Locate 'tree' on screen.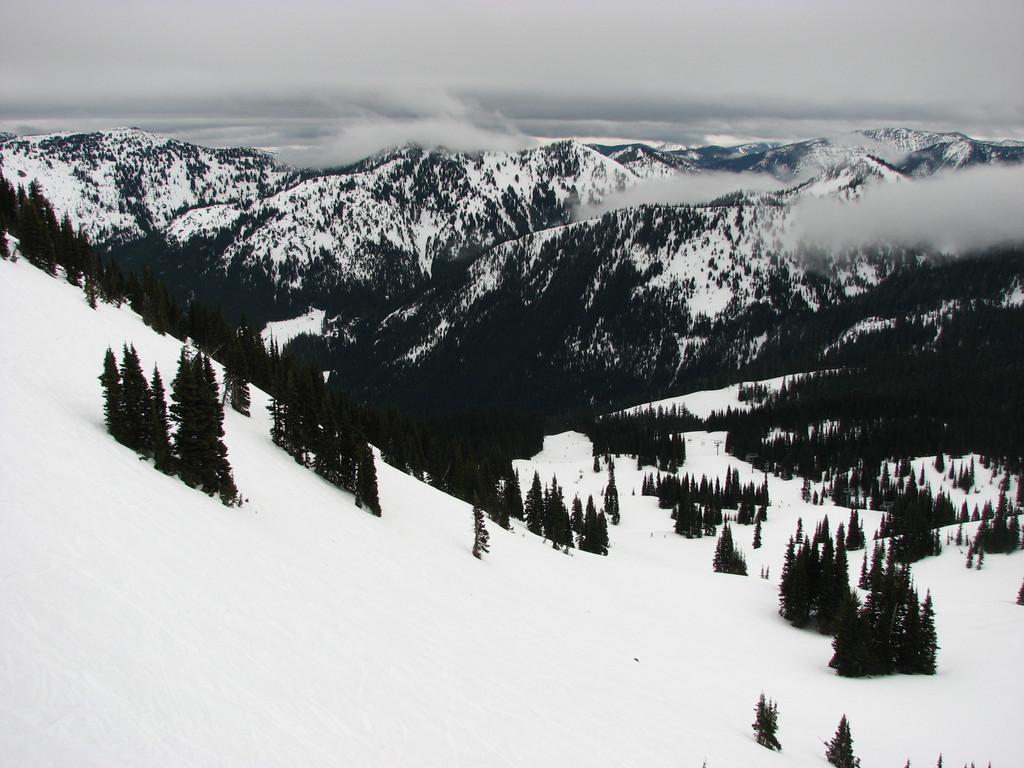
On screen at crop(179, 335, 240, 502).
